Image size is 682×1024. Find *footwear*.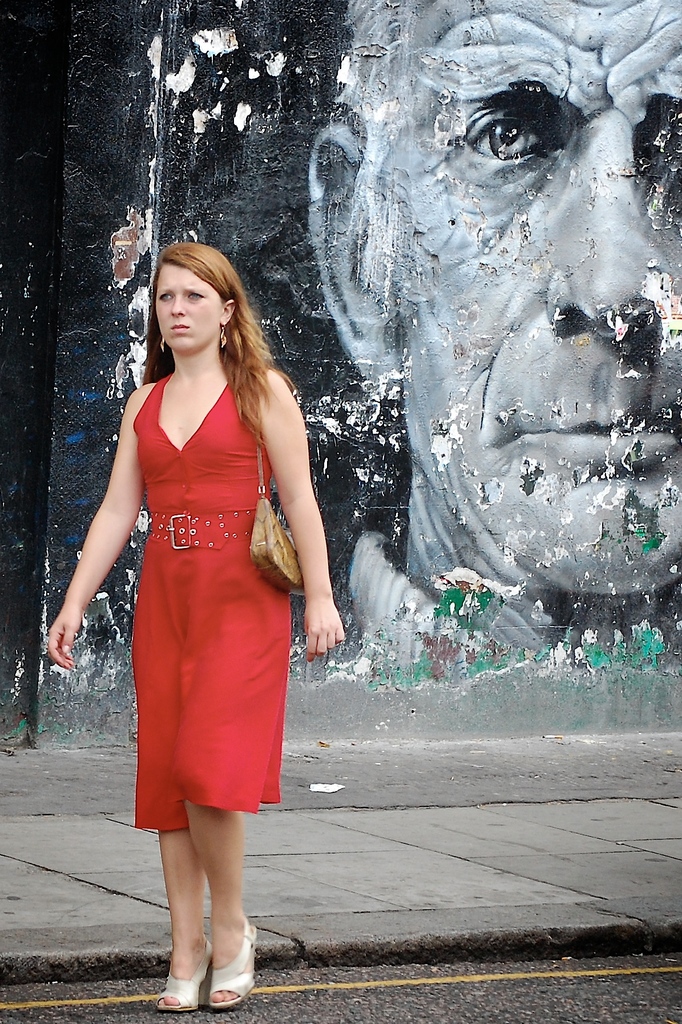
[159, 930, 215, 1011].
